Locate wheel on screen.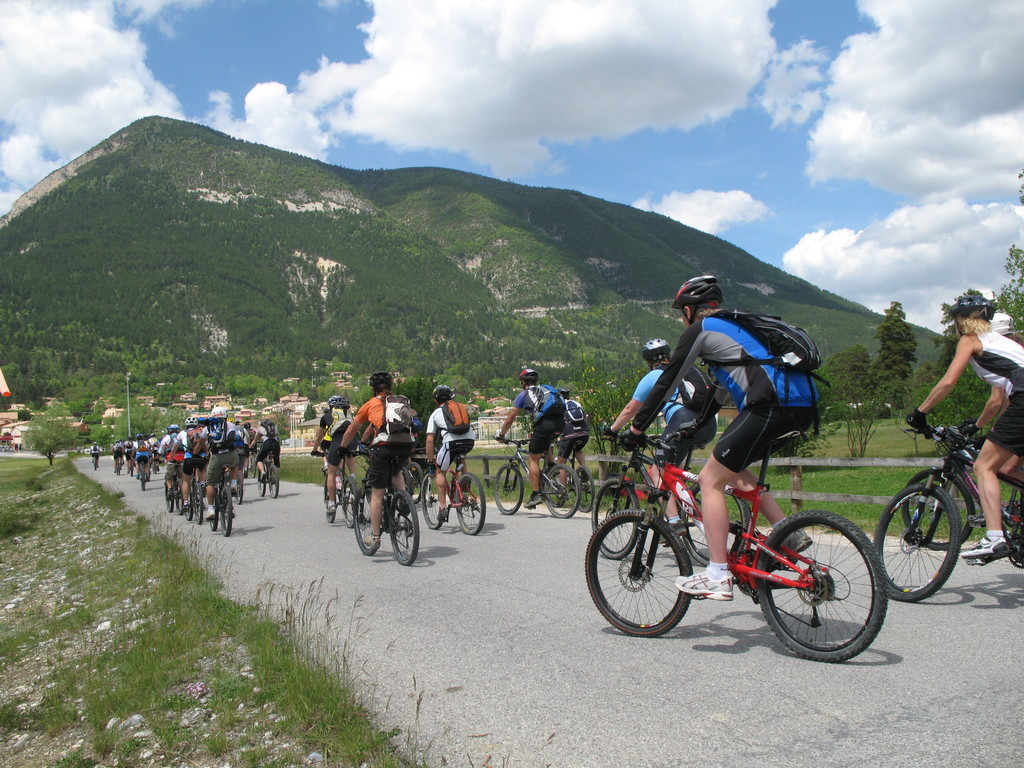
On screen at box=[495, 461, 525, 515].
